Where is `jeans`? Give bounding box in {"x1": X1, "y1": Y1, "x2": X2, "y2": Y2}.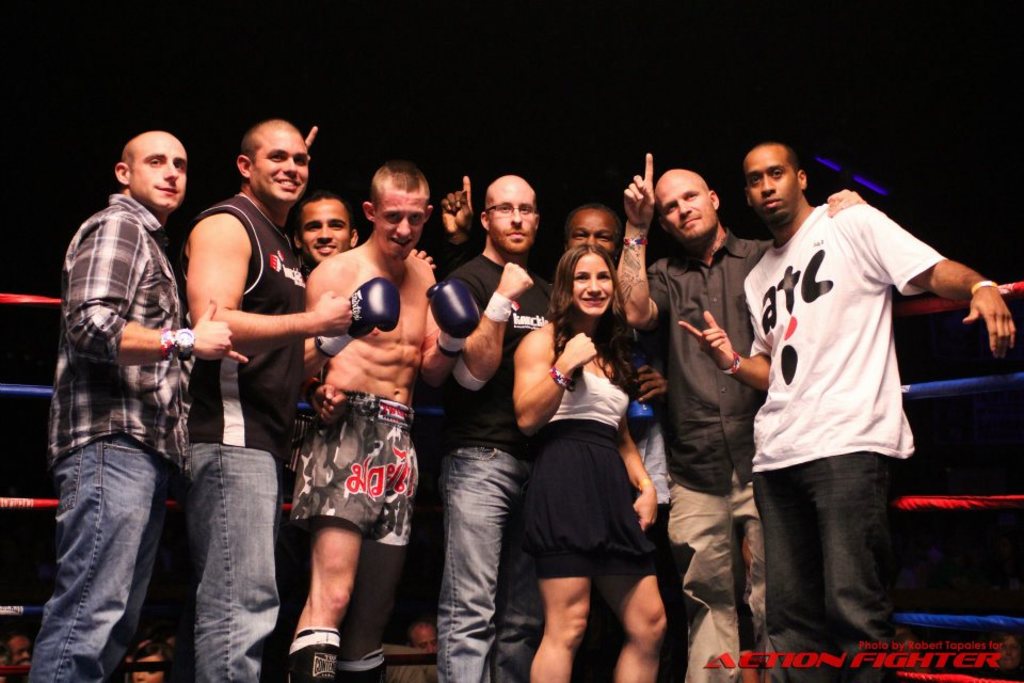
{"x1": 764, "y1": 438, "x2": 910, "y2": 660}.
